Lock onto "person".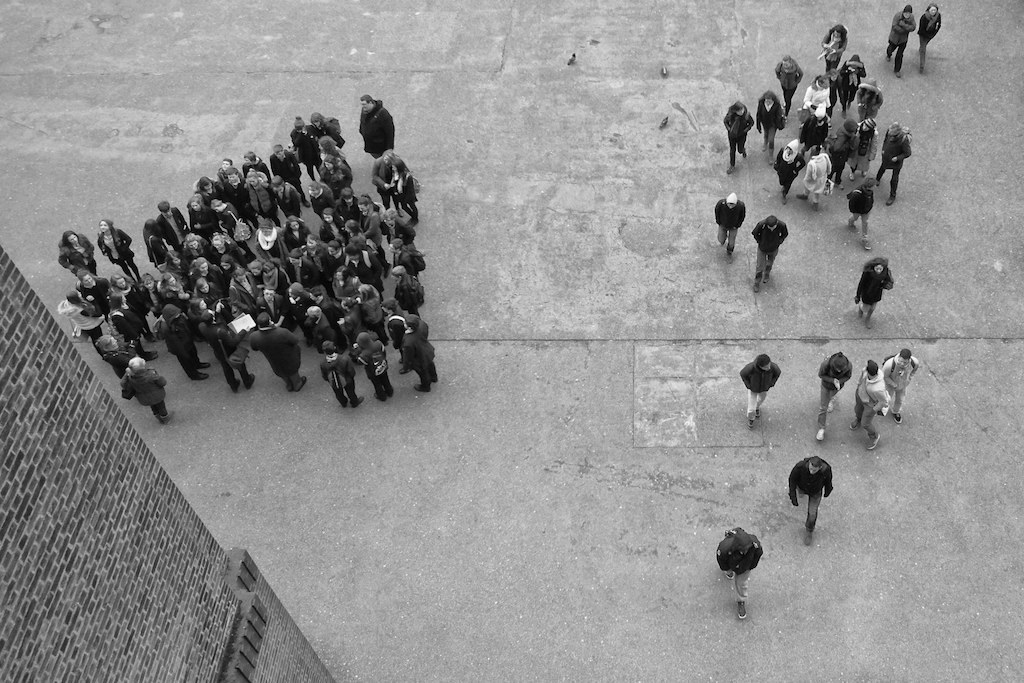
Locked: [left=841, top=173, right=873, bottom=246].
